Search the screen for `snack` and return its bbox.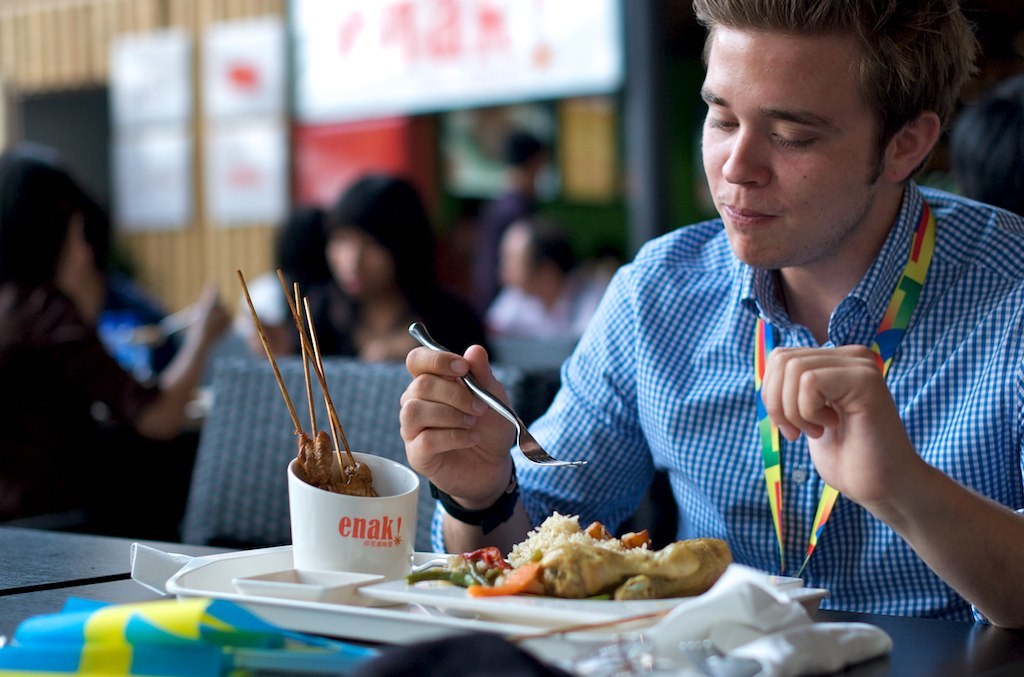
Found: BBox(460, 528, 715, 615).
